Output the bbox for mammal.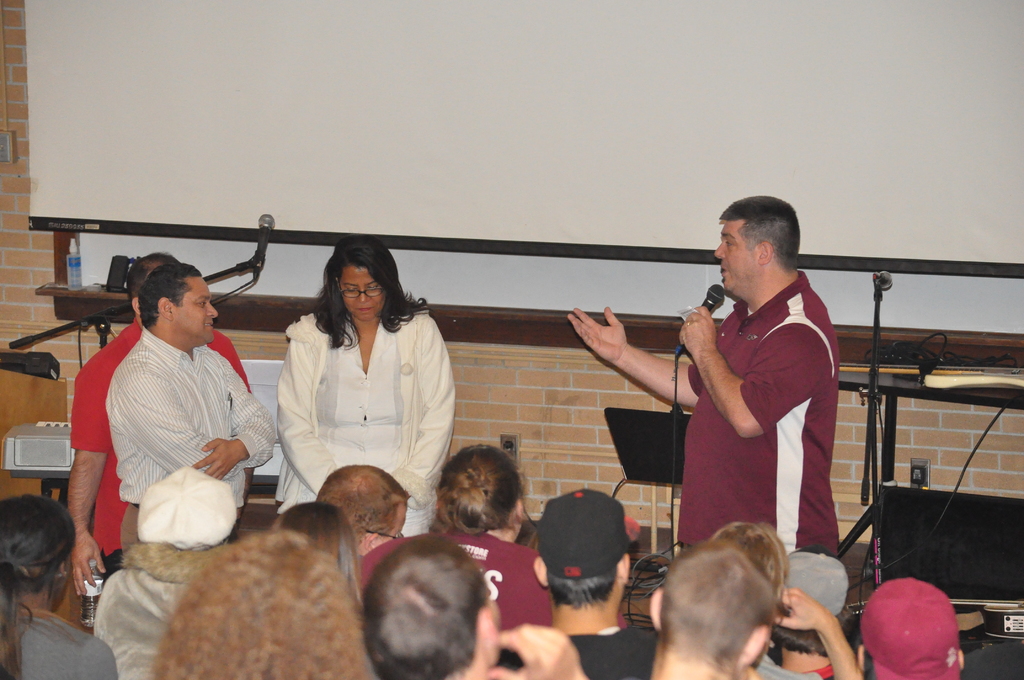
763,544,860,679.
